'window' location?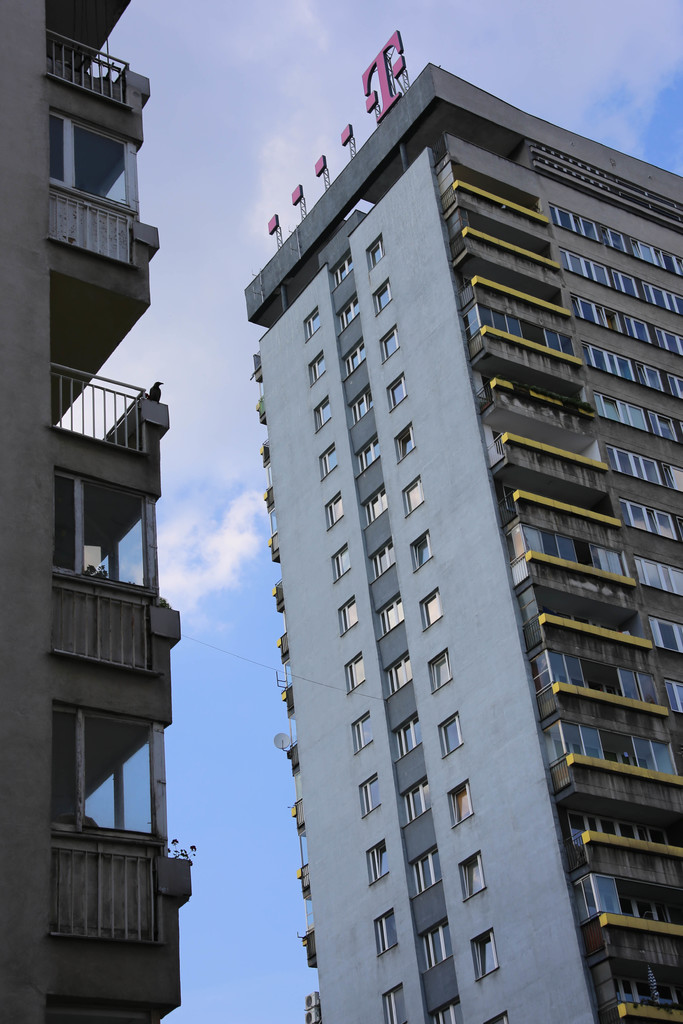
pyautogui.locateOnScreen(412, 847, 449, 892)
